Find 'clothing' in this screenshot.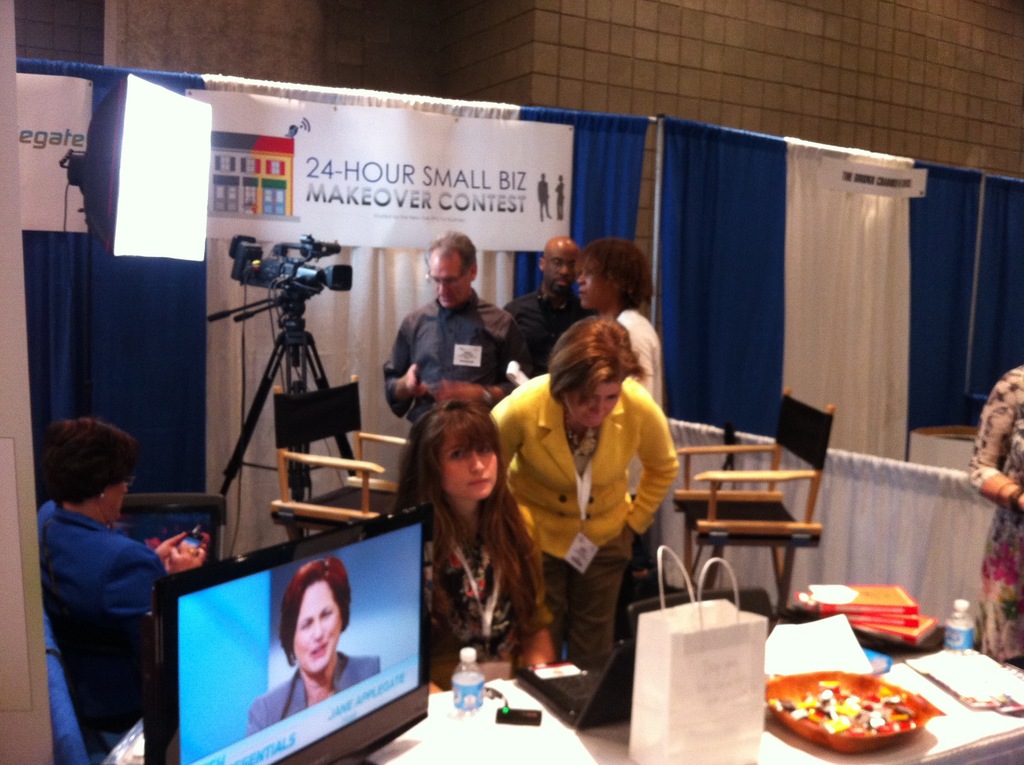
The bounding box for 'clothing' is <bbox>973, 360, 1023, 666</bbox>.
